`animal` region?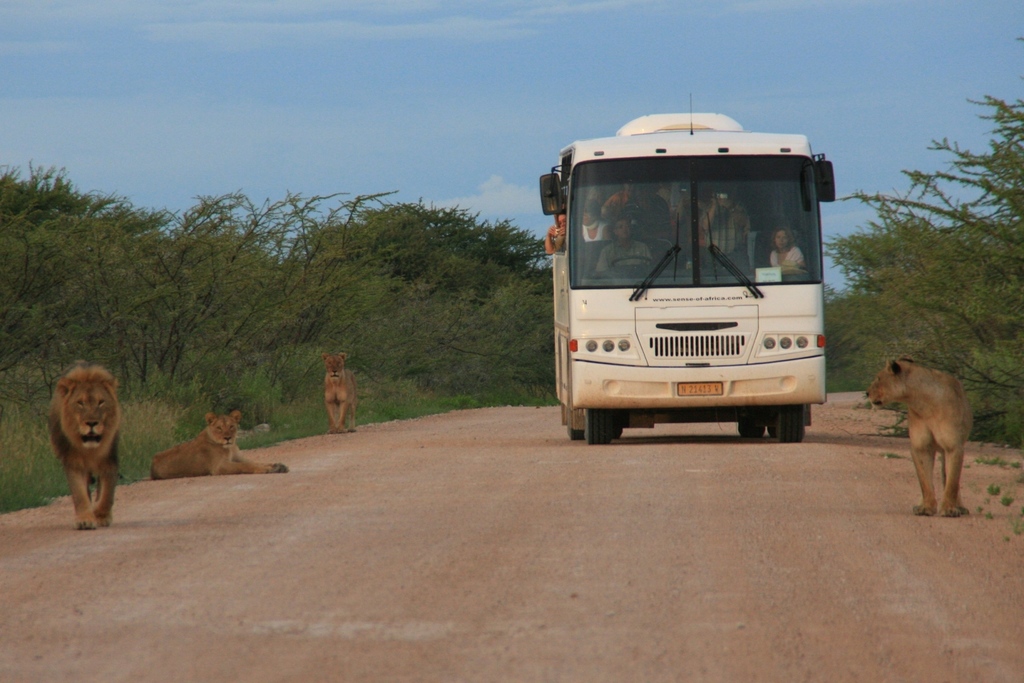
region(47, 364, 123, 530)
